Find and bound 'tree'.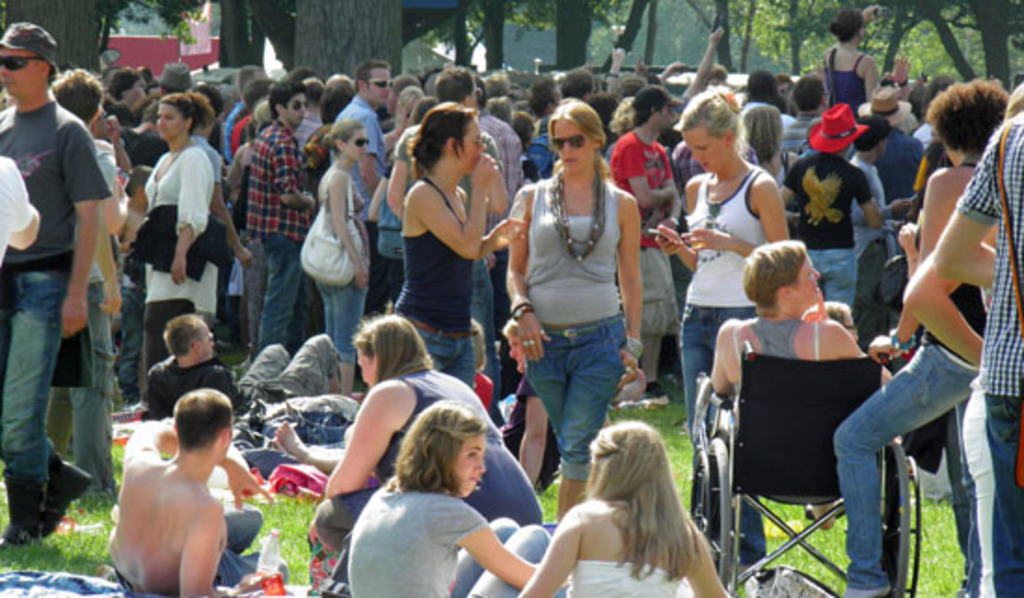
Bound: crop(2, 0, 257, 136).
